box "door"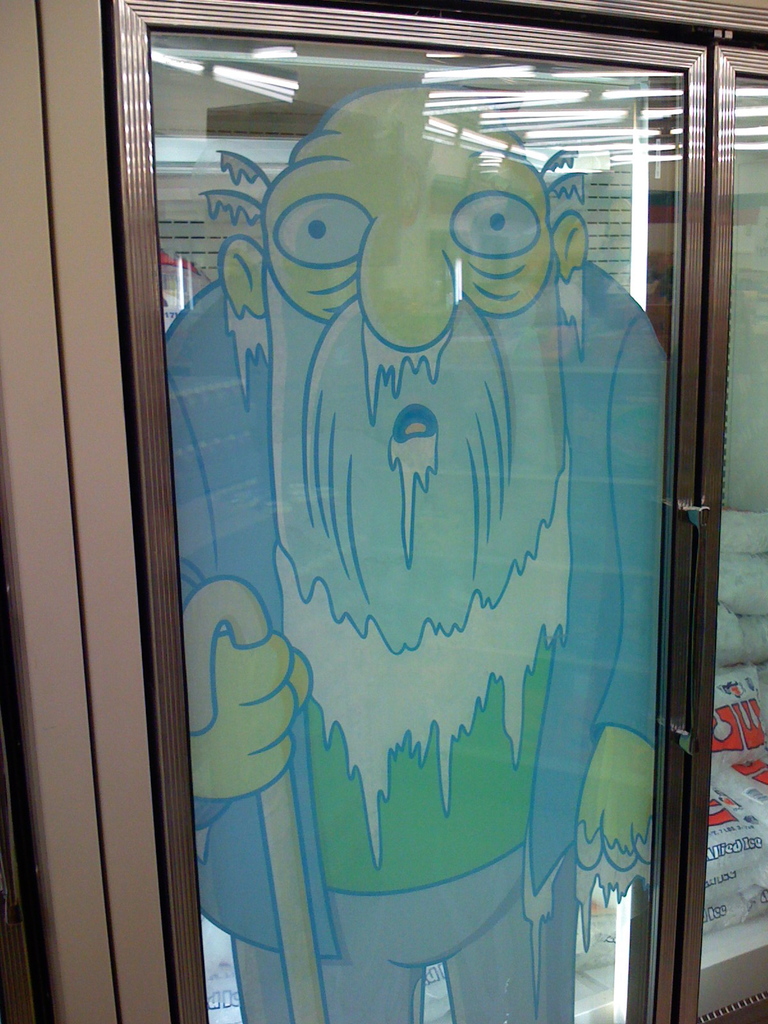
26:0:767:1023
